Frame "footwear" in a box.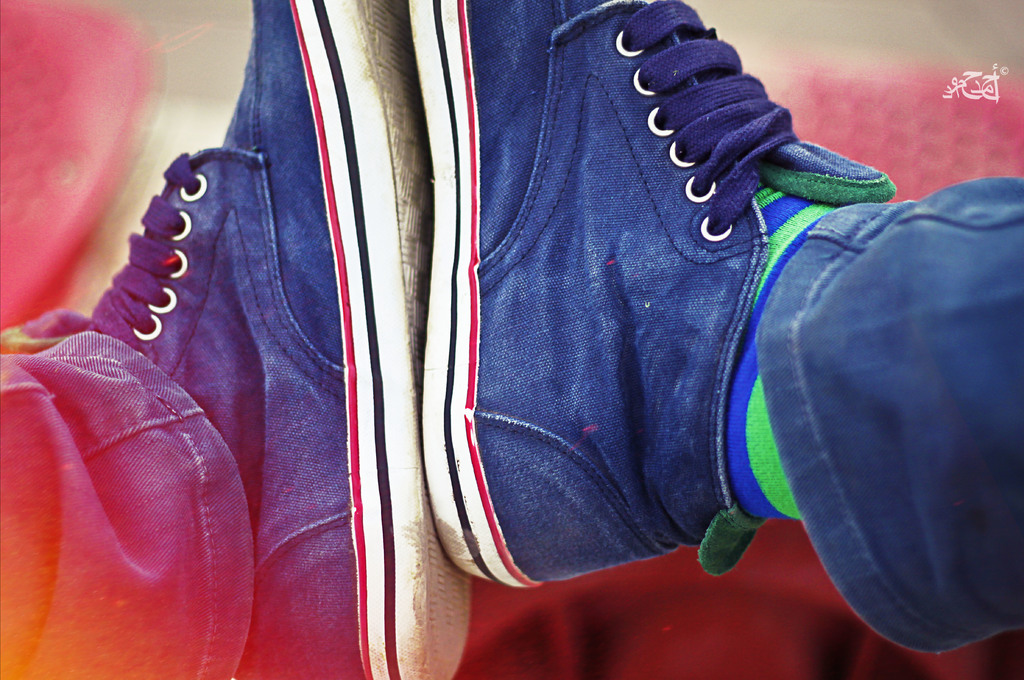
{"x1": 401, "y1": 0, "x2": 895, "y2": 597}.
